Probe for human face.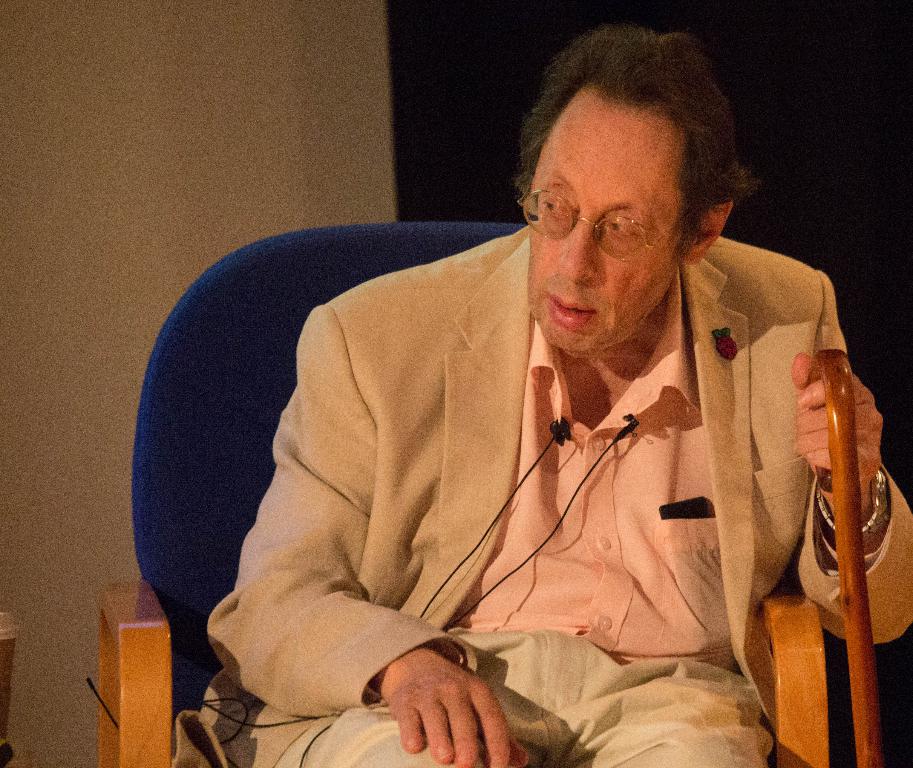
Probe result: [528, 96, 685, 351].
